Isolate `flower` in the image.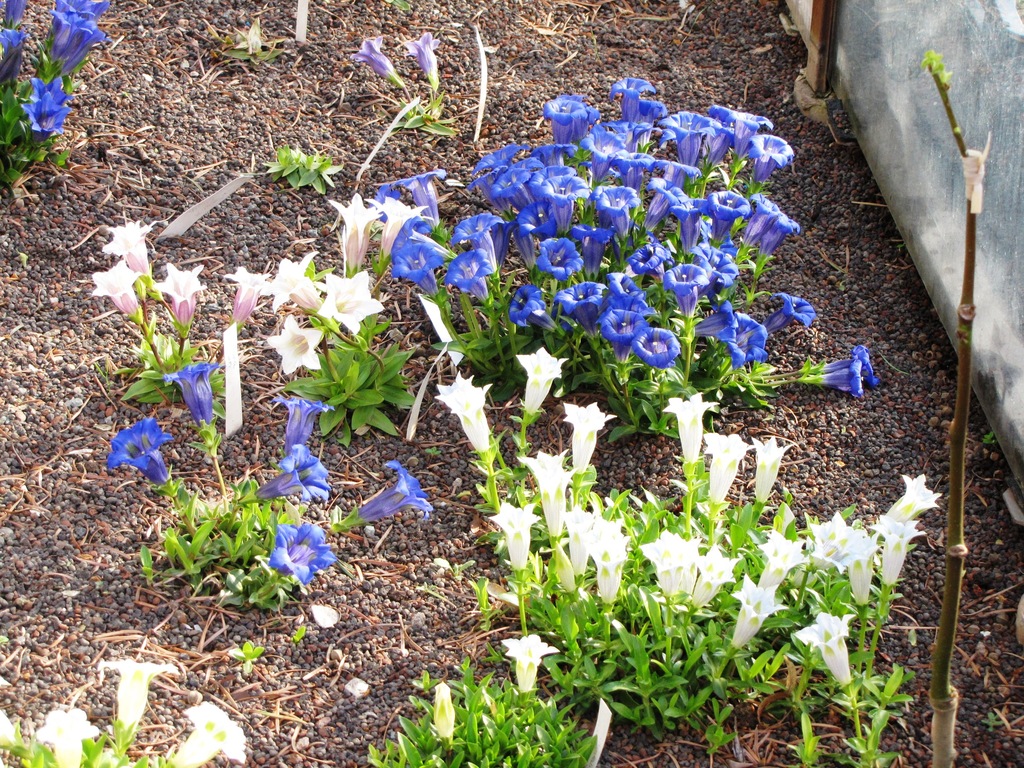
Isolated region: [271,254,334,328].
